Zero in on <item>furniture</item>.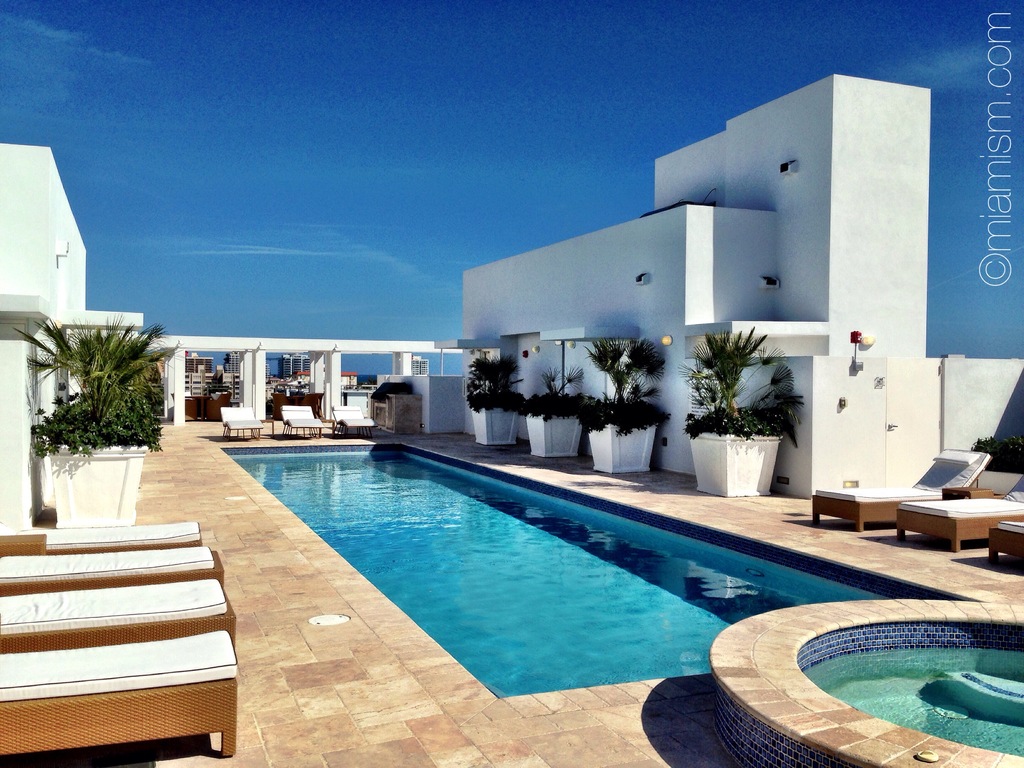
Zeroed in: {"x1": 0, "y1": 624, "x2": 239, "y2": 758}.
